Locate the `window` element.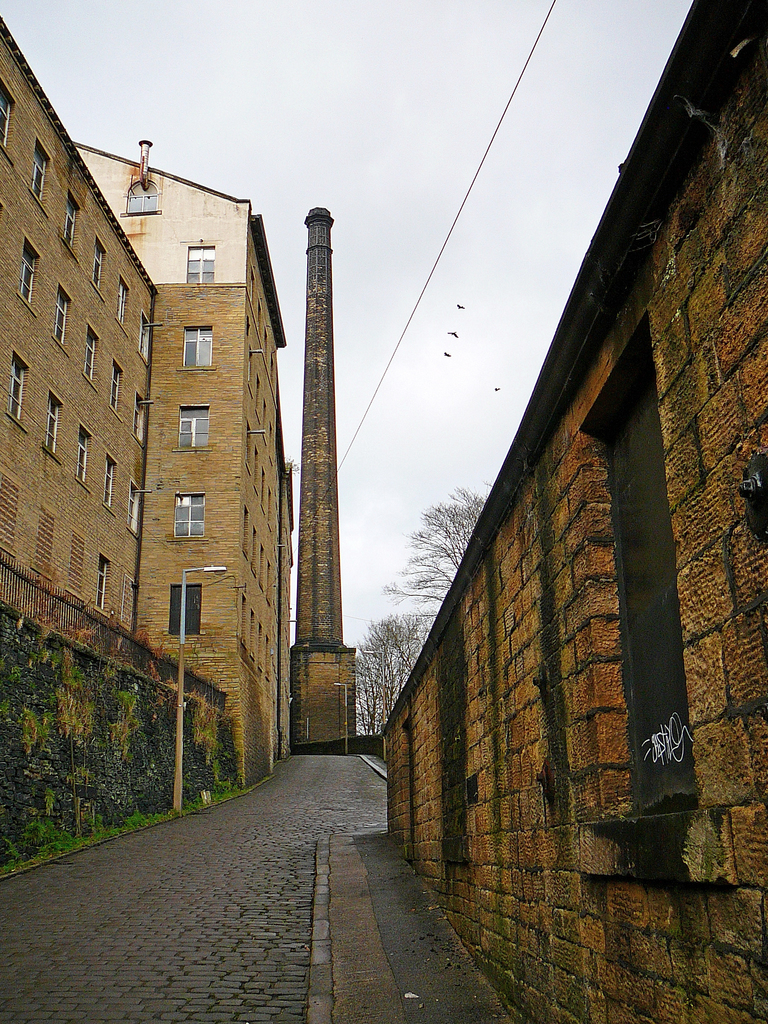
Element bbox: <region>51, 282, 76, 356</region>.
